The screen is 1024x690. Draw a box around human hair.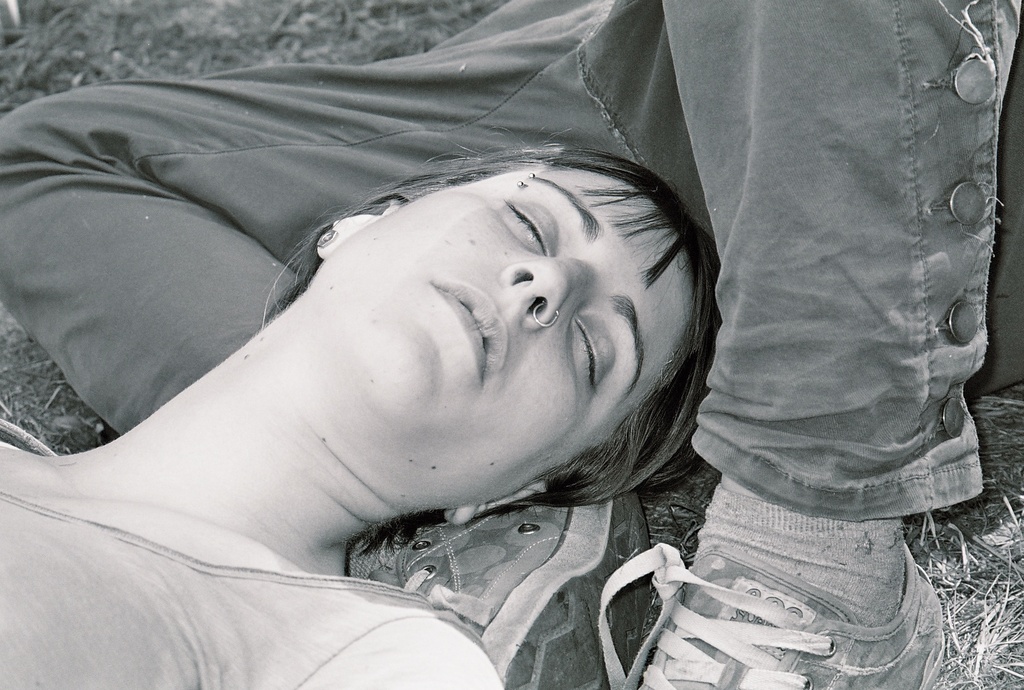
(263,159,717,494).
